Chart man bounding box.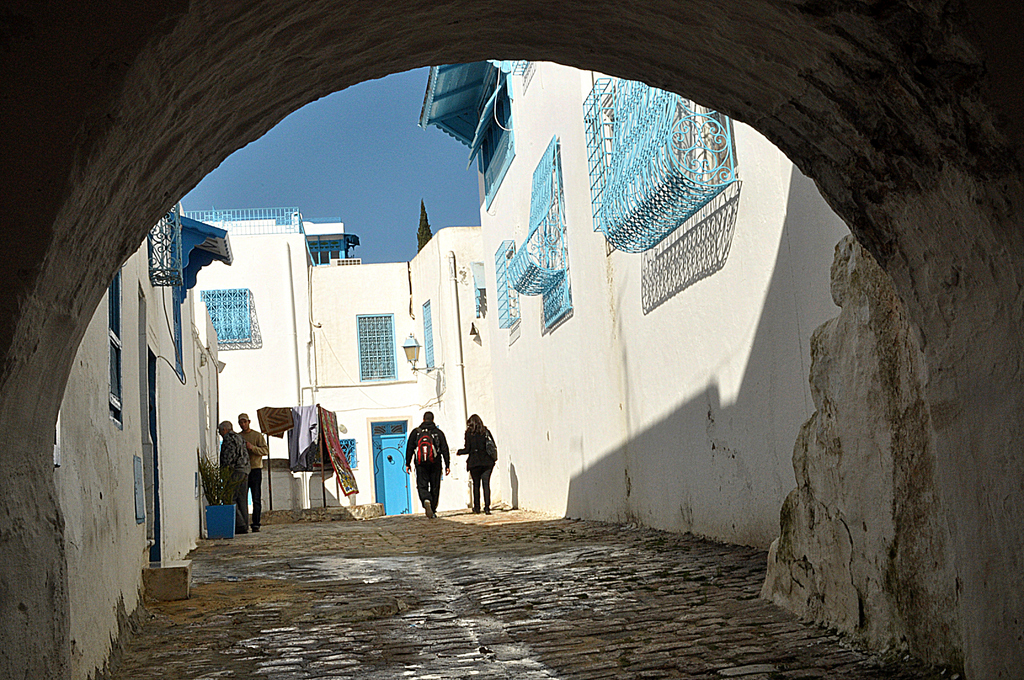
Charted: <bbox>459, 413, 496, 523</bbox>.
